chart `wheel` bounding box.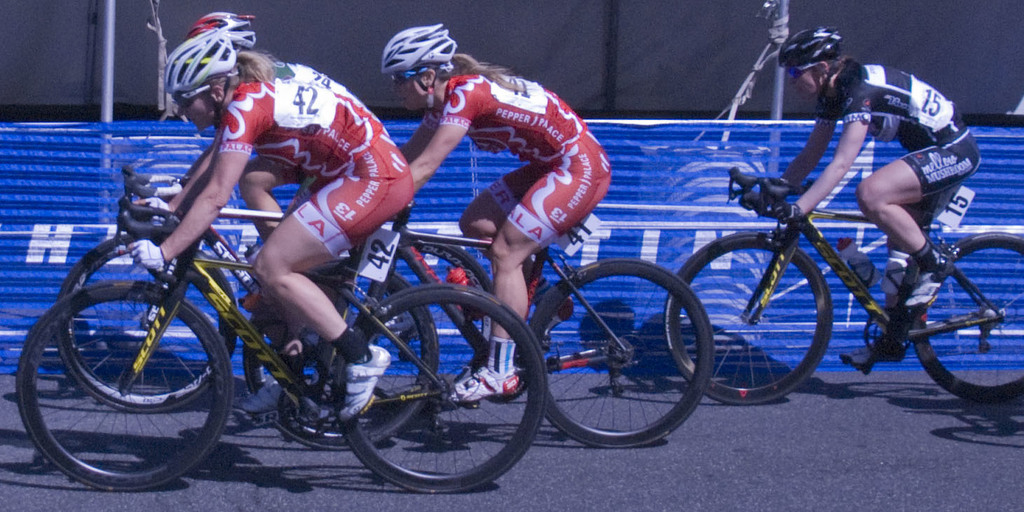
Charted: (56, 233, 238, 411).
